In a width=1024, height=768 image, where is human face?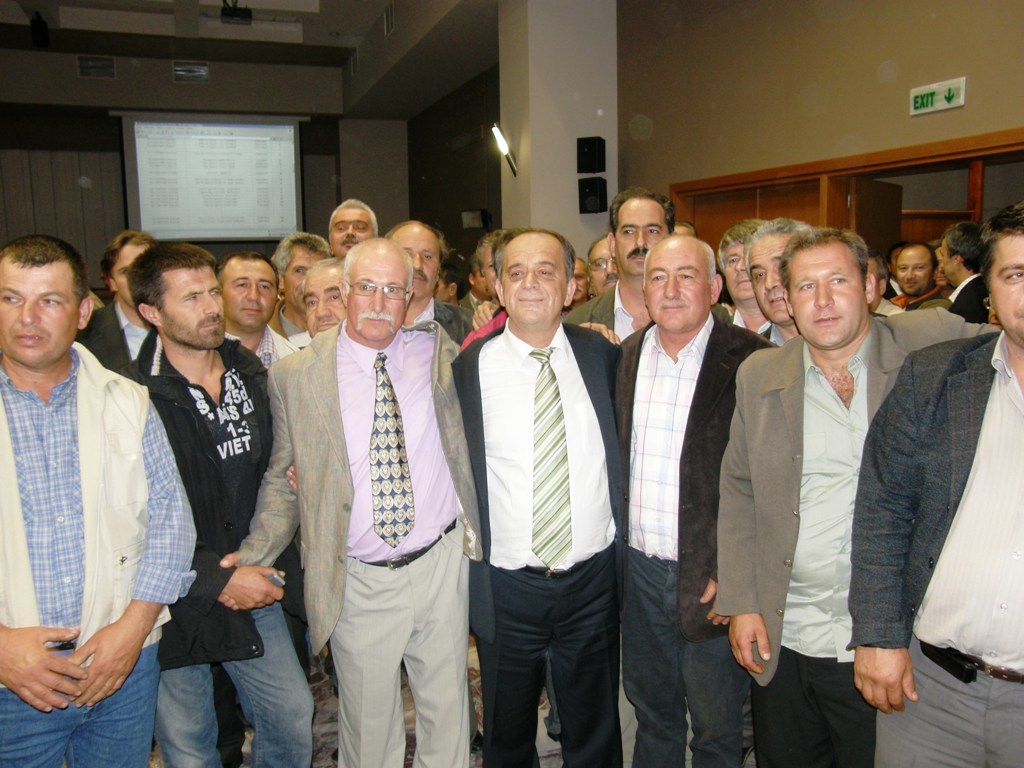
x1=587 y1=233 x2=624 y2=292.
